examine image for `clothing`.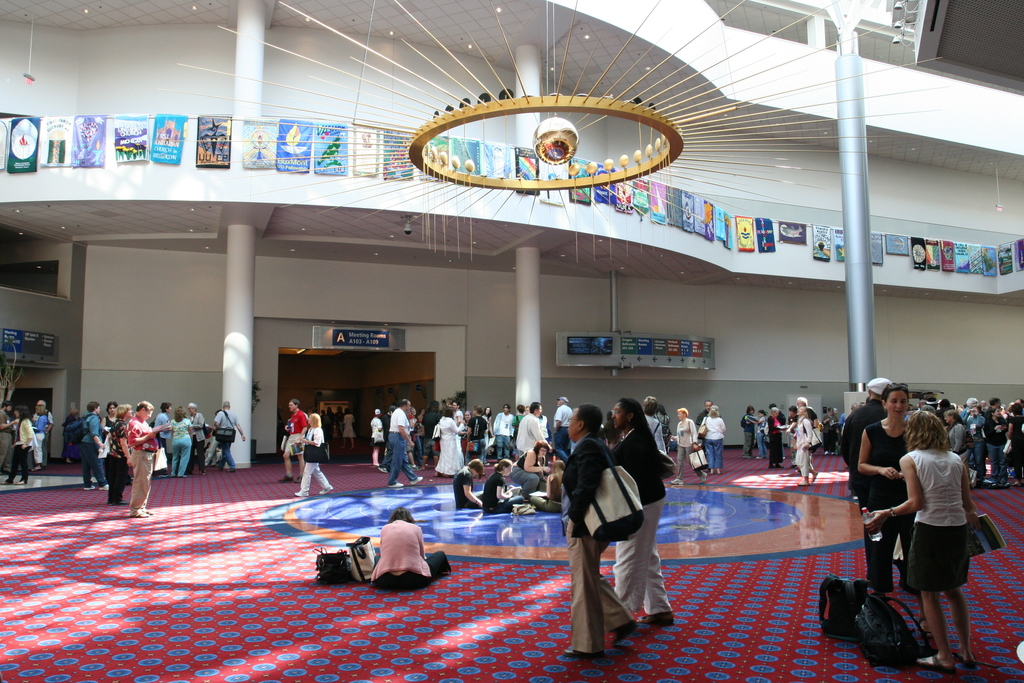
Examination result: crop(988, 420, 1007, 482).
